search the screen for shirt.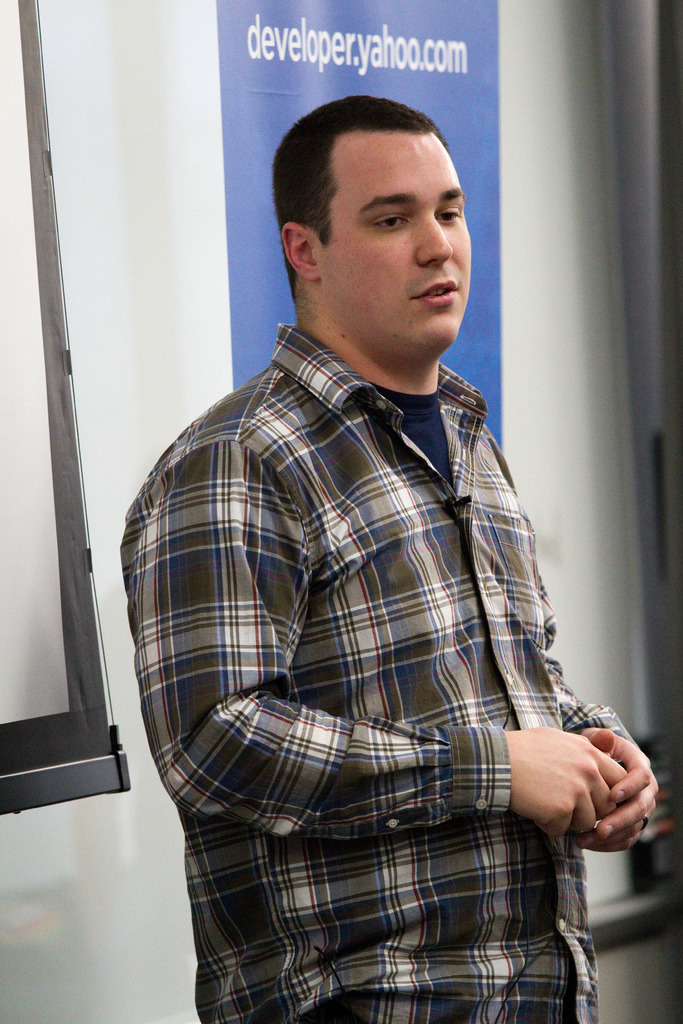
Found at 122:323:632:1023.
